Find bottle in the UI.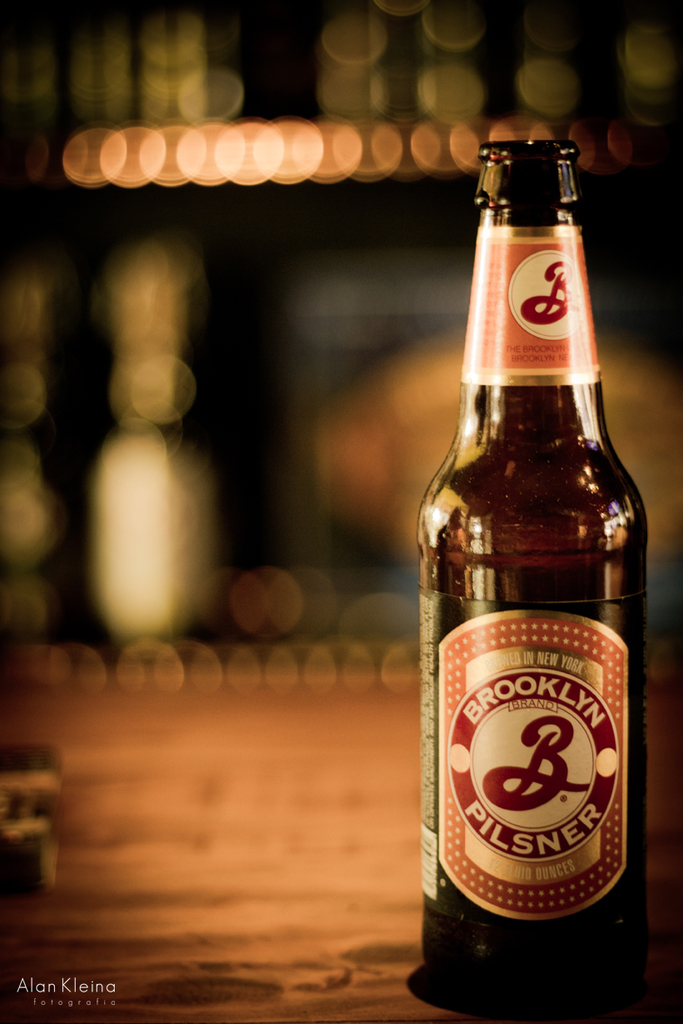
UI element at l=420, t=136, r=648, b=1000.
